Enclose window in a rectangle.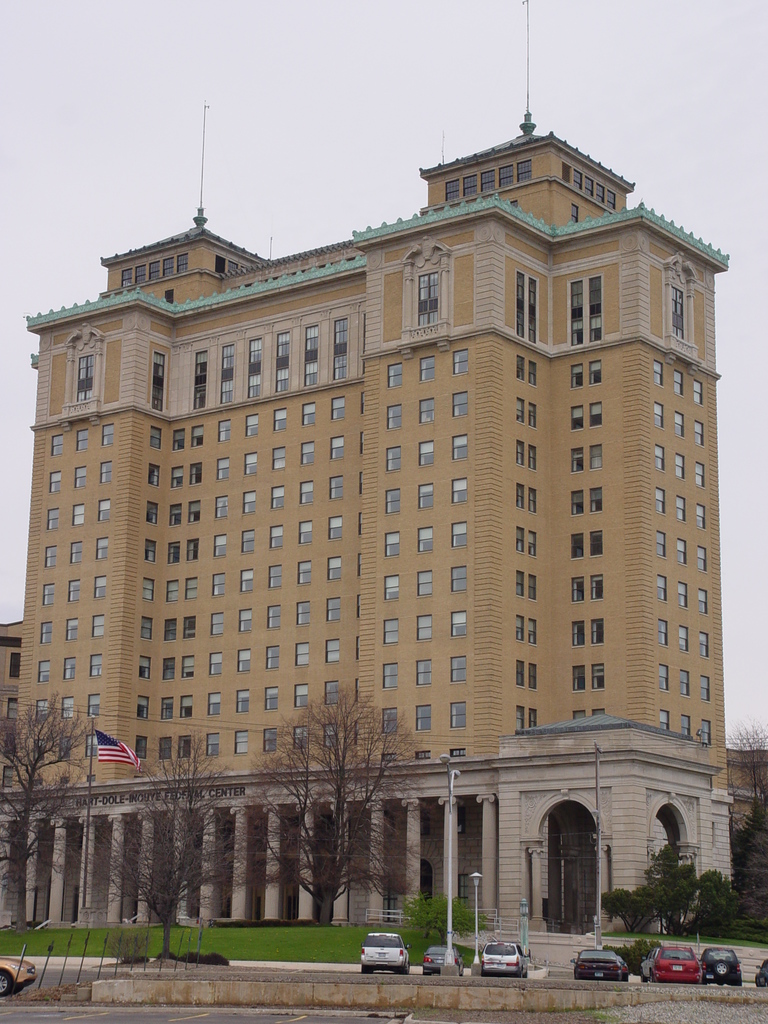
{"x1": 329, "y1": 513, "x2": 341, "y2": 540}.
